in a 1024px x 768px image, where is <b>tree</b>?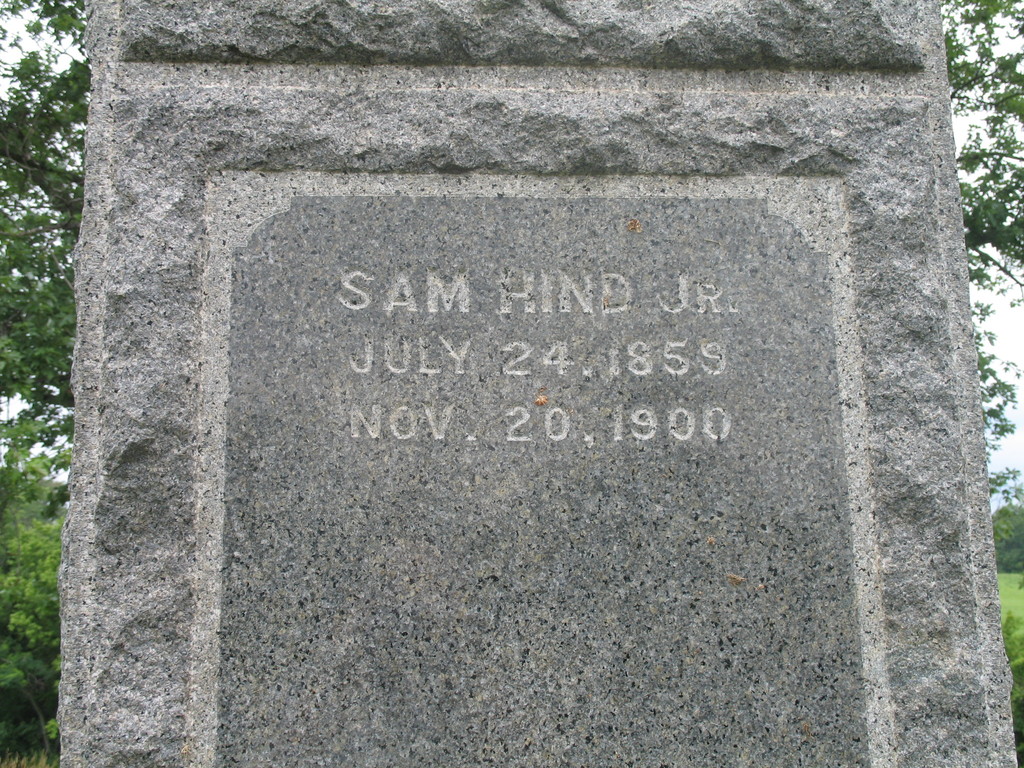
0, 0, 1023, 767.
